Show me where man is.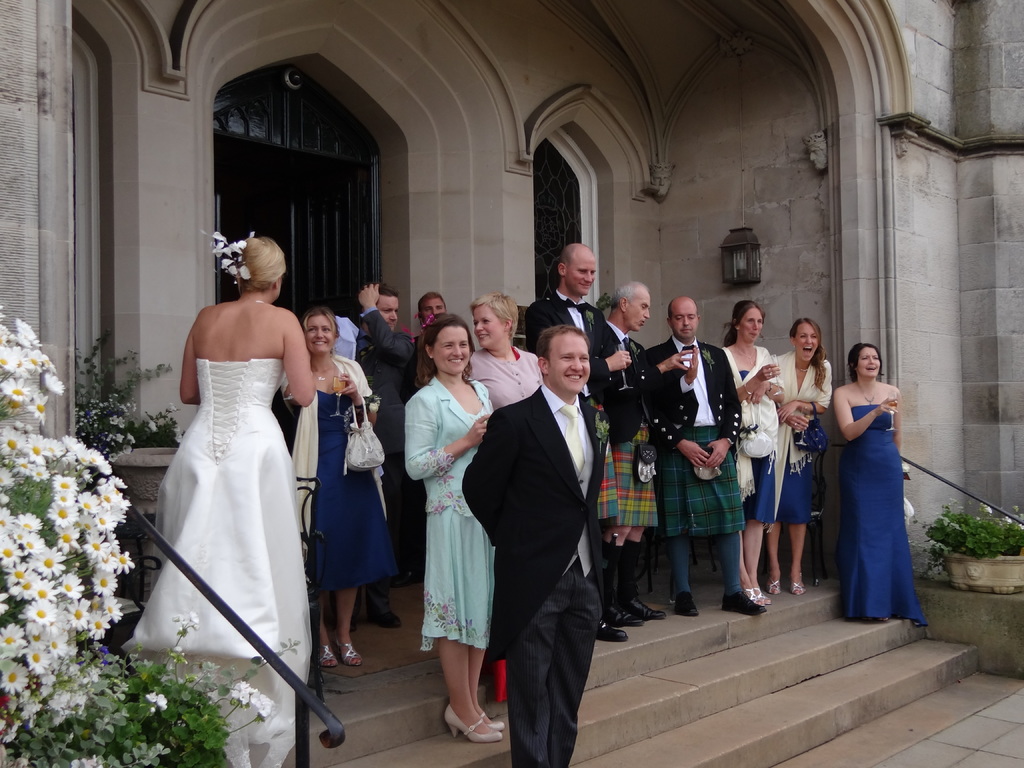
man is at (603, 282, 668, 620).
